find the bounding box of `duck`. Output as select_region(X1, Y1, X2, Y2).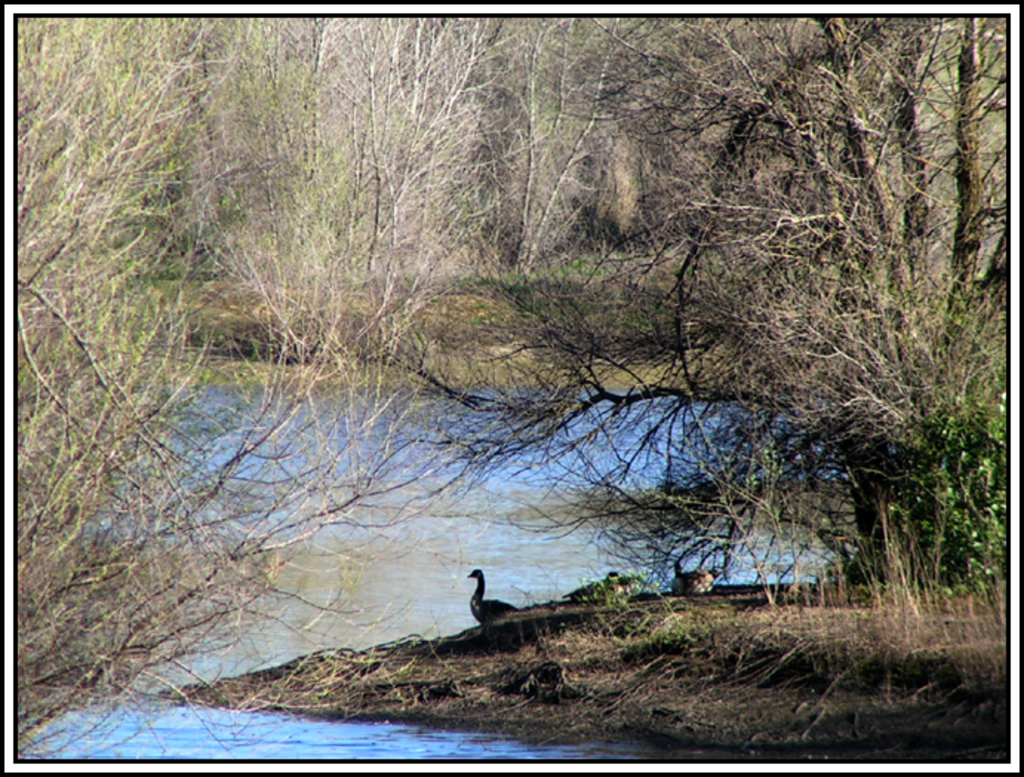
select_region(451, 572, 535, 652).
